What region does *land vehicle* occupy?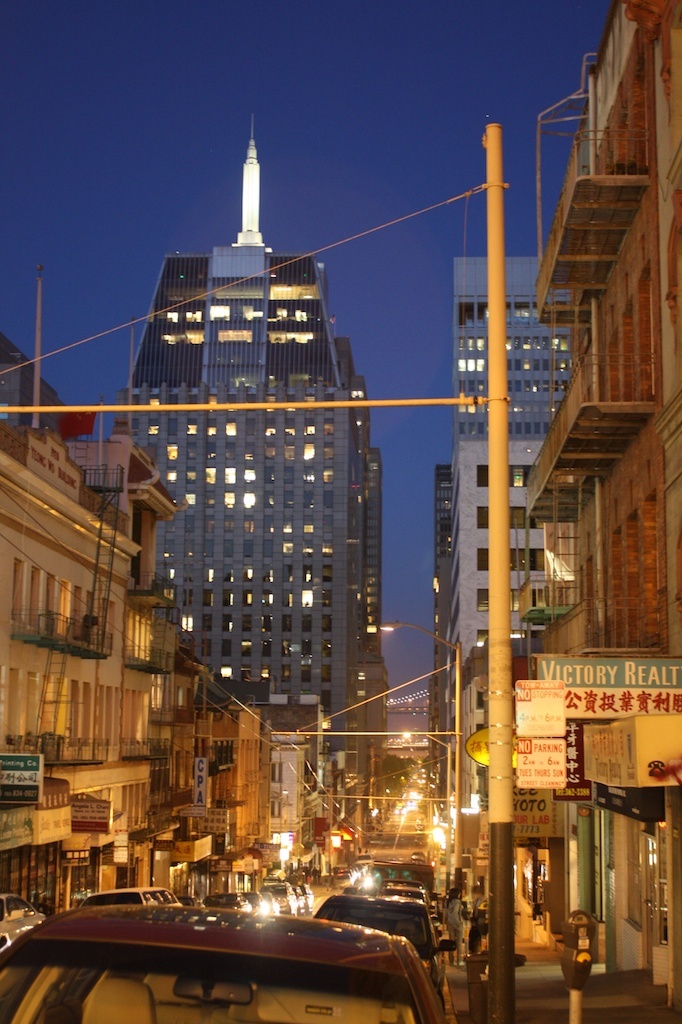
{"x1": 310, "y1": 886, "x2": 458, "y2": 1005}.
